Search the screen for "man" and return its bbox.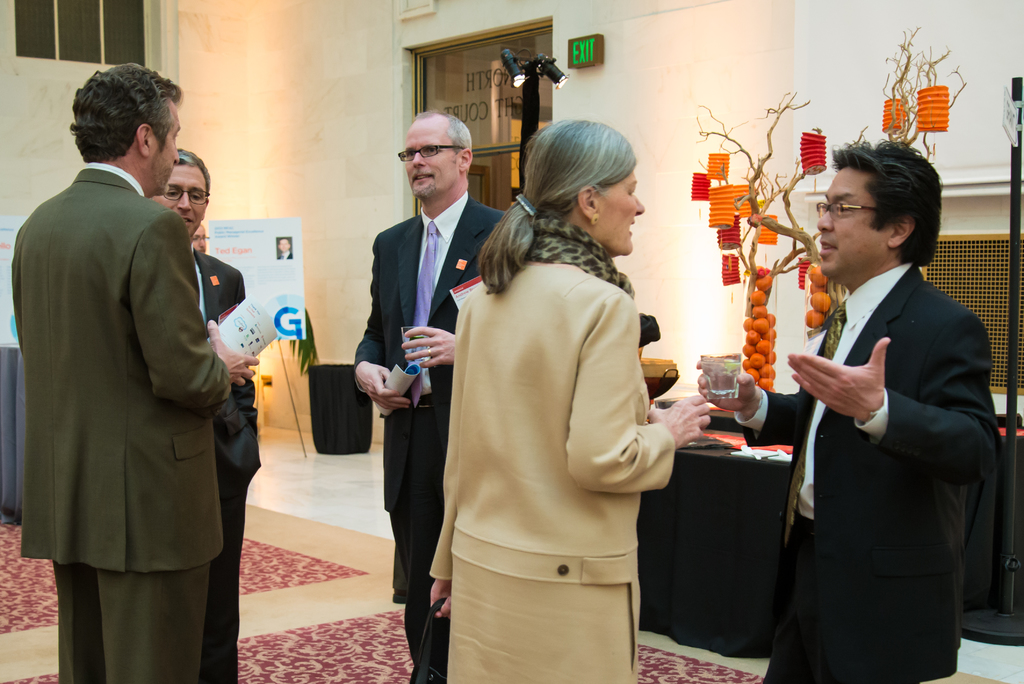
Found: select_region(353, 110, 509, 683).
